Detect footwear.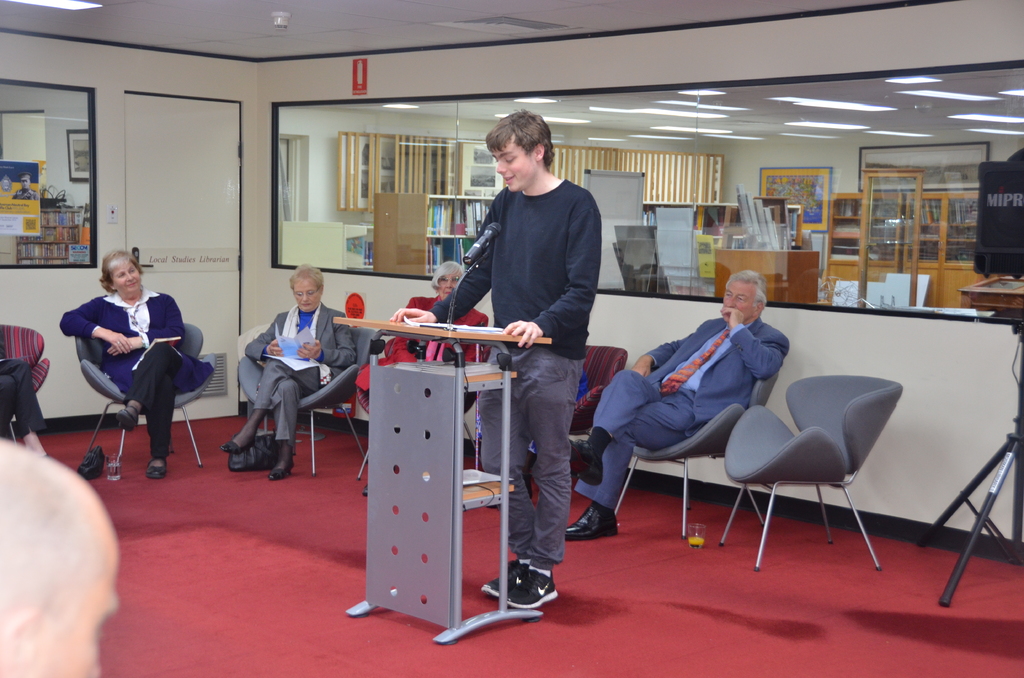
Detected at BBox(147, 460, 167, 477).
